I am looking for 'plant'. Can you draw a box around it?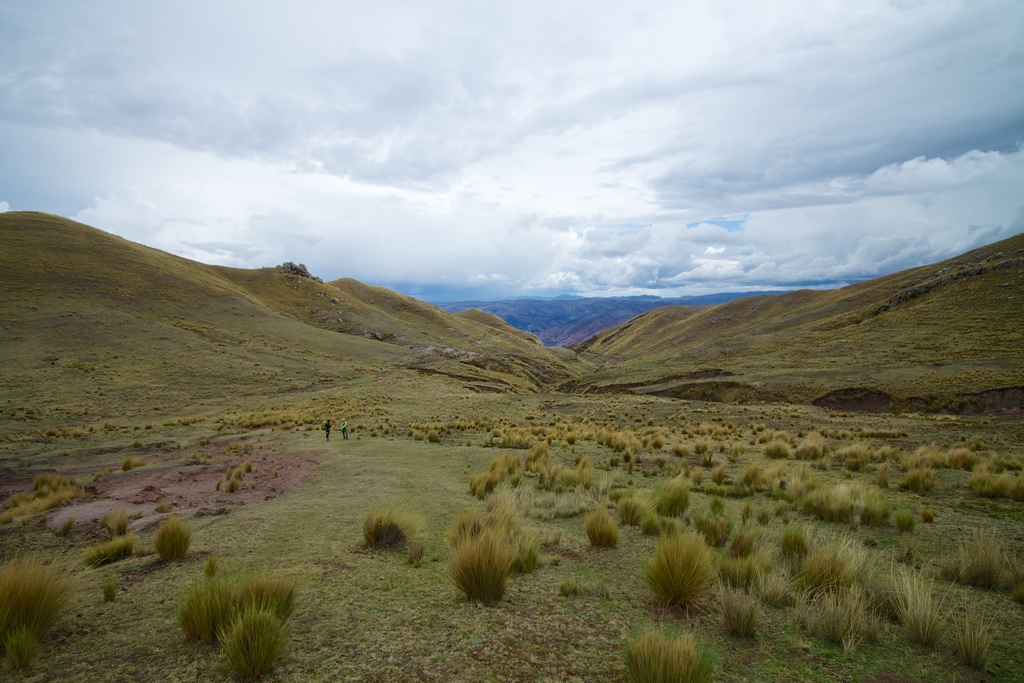
Sure, the bounding box is pyautogui.locateOnScreen(781, 498, 791, 525).
